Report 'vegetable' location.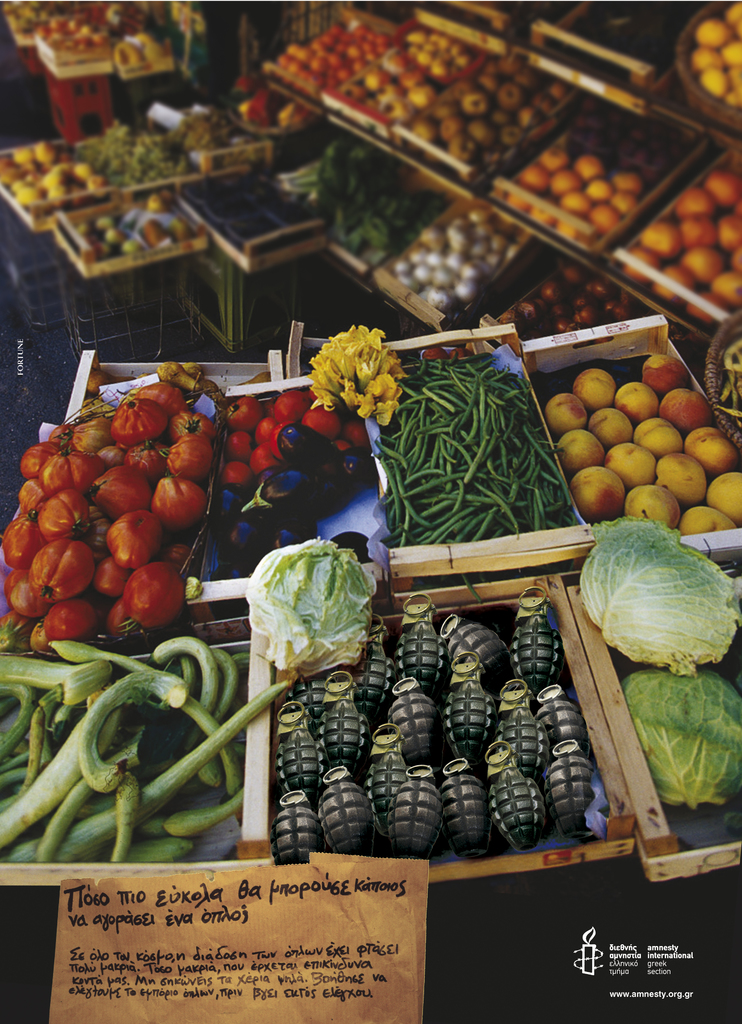
Report: {"x1": 135, "y1": 383, "x2": 186, "y2": 416}.
